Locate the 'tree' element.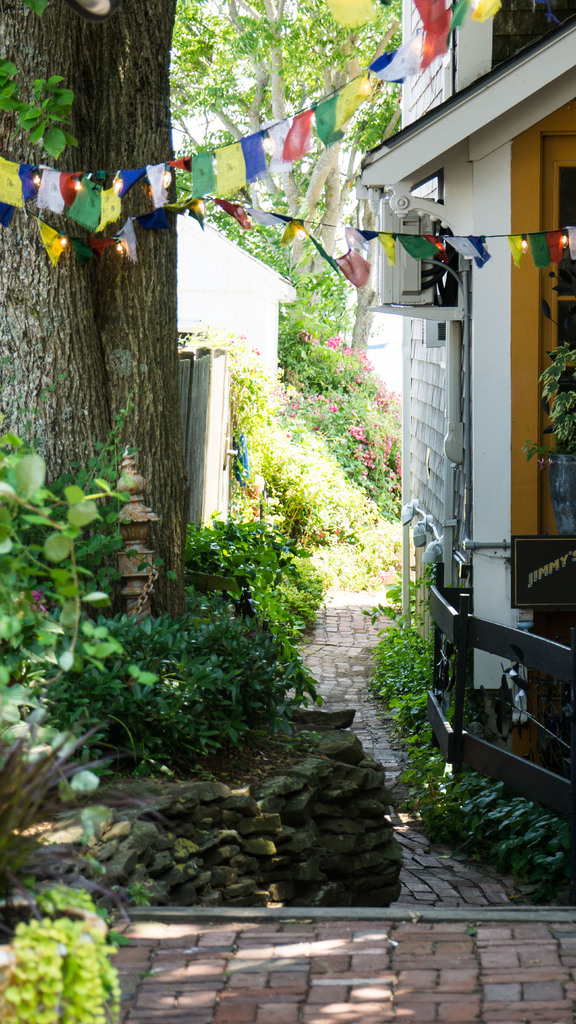
Element bbox: x1=0 y1=0 x2=189 y2=671.
